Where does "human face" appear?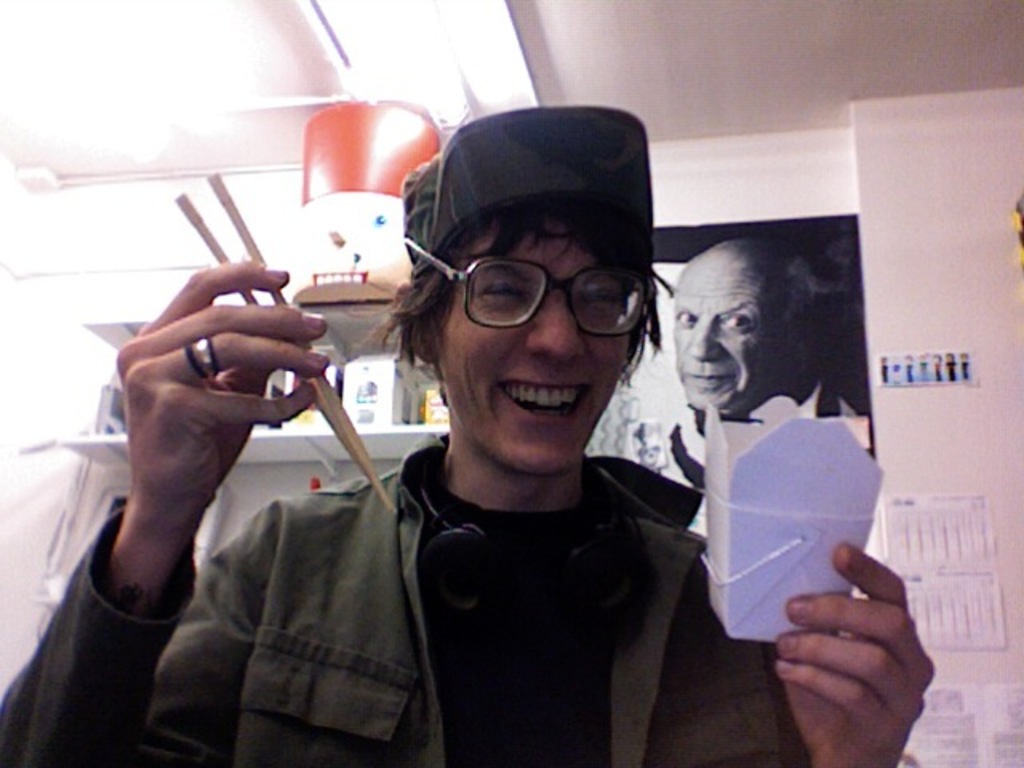
Appears at x1=432 y1=211 x2=632 y2=470.
